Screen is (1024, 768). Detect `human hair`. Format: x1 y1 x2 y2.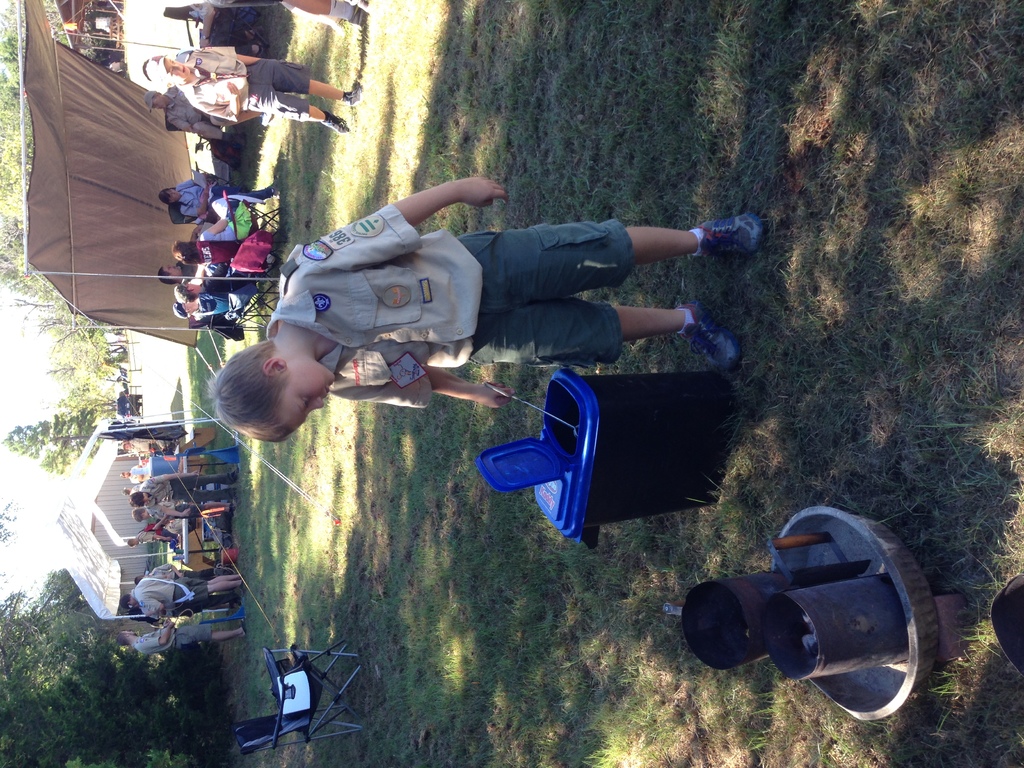
182 304 192 319.
